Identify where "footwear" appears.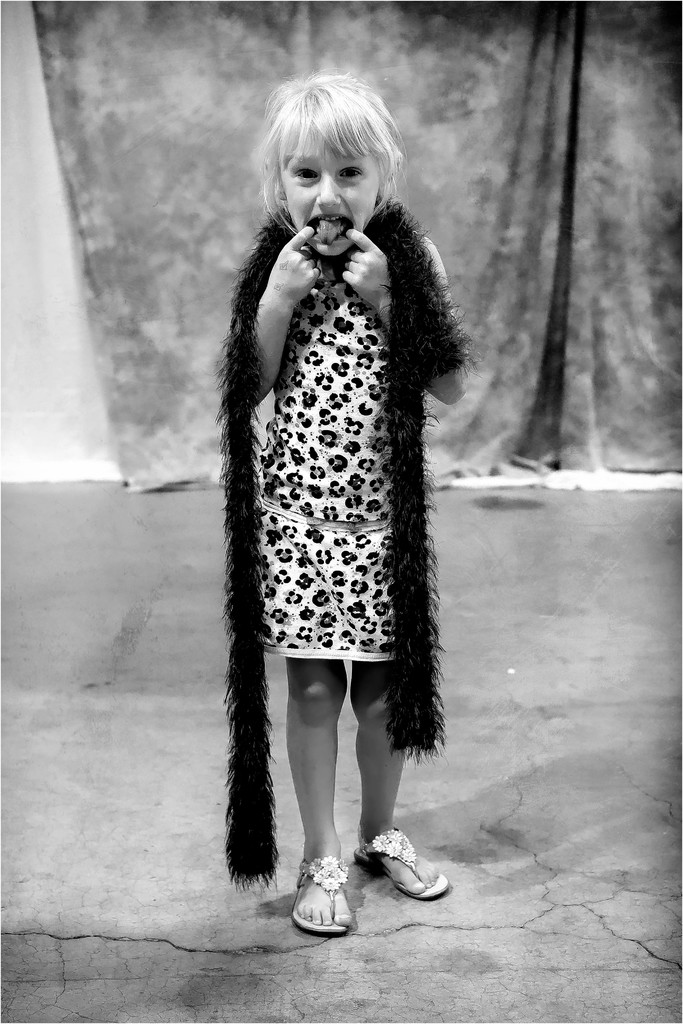
Appears at 361/843/440/910.
